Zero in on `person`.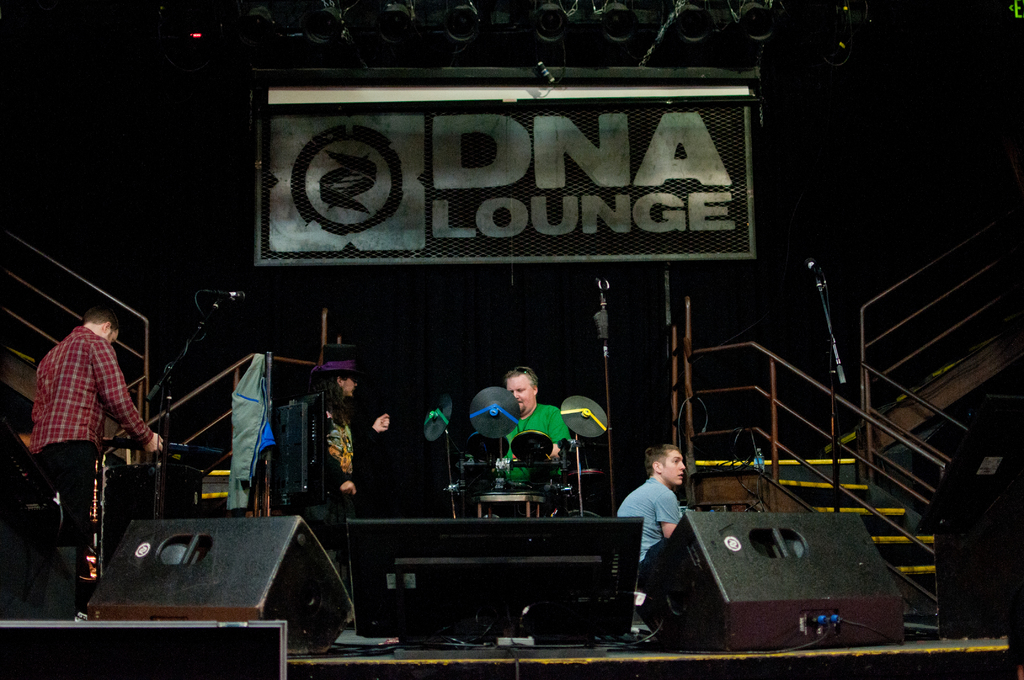
Zeroed in: bbox=[614, 441, 685, 606].
